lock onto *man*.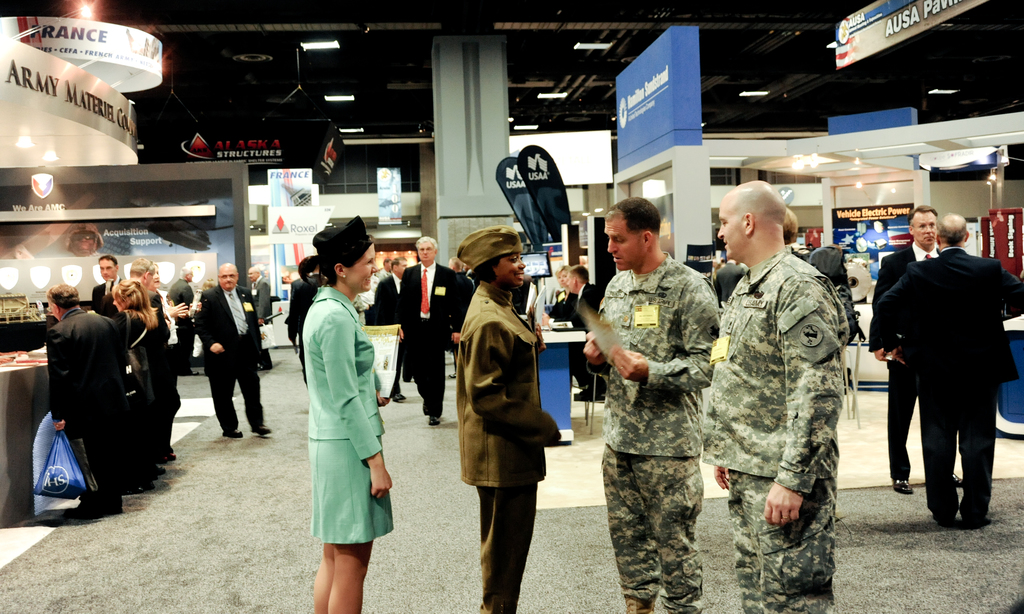
Locked: <region>394, 236, 465, 432</region>.
